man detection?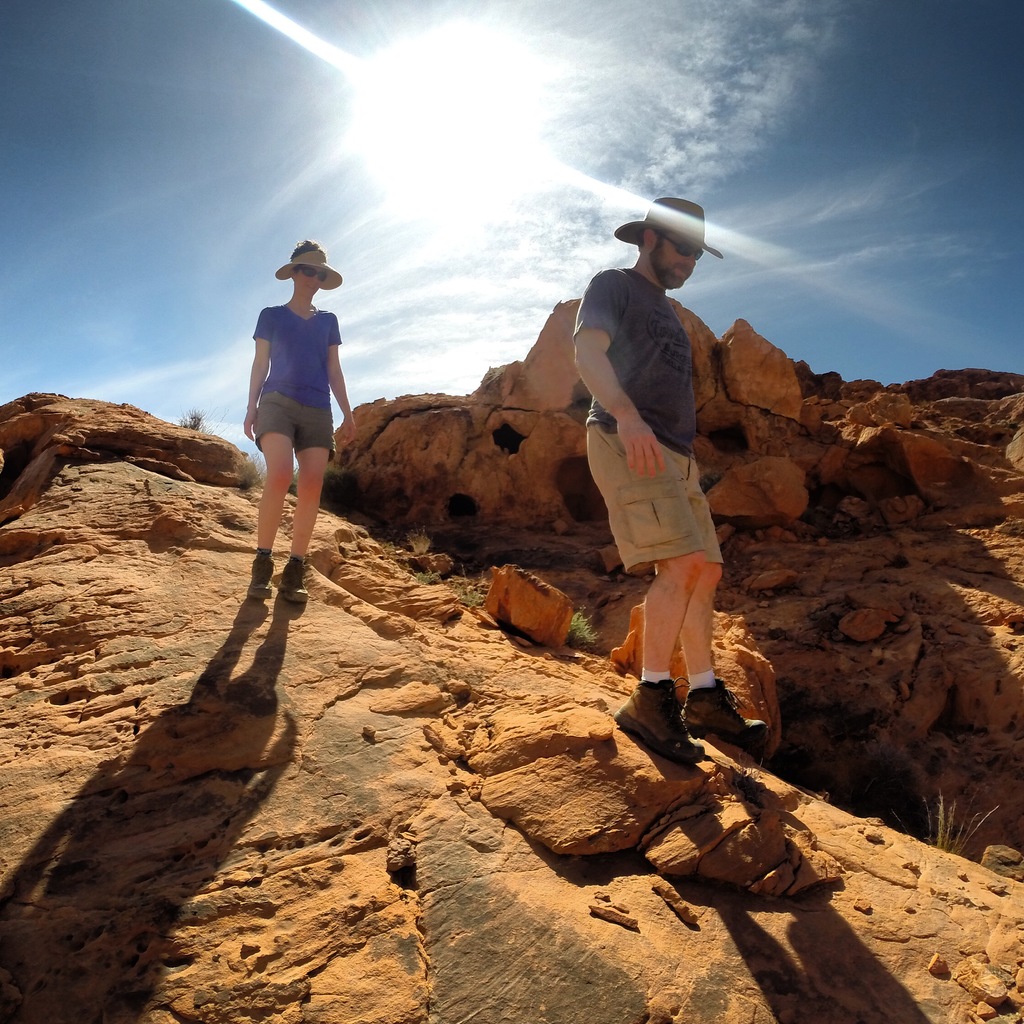
bbox(561, 191, 774, 774)
